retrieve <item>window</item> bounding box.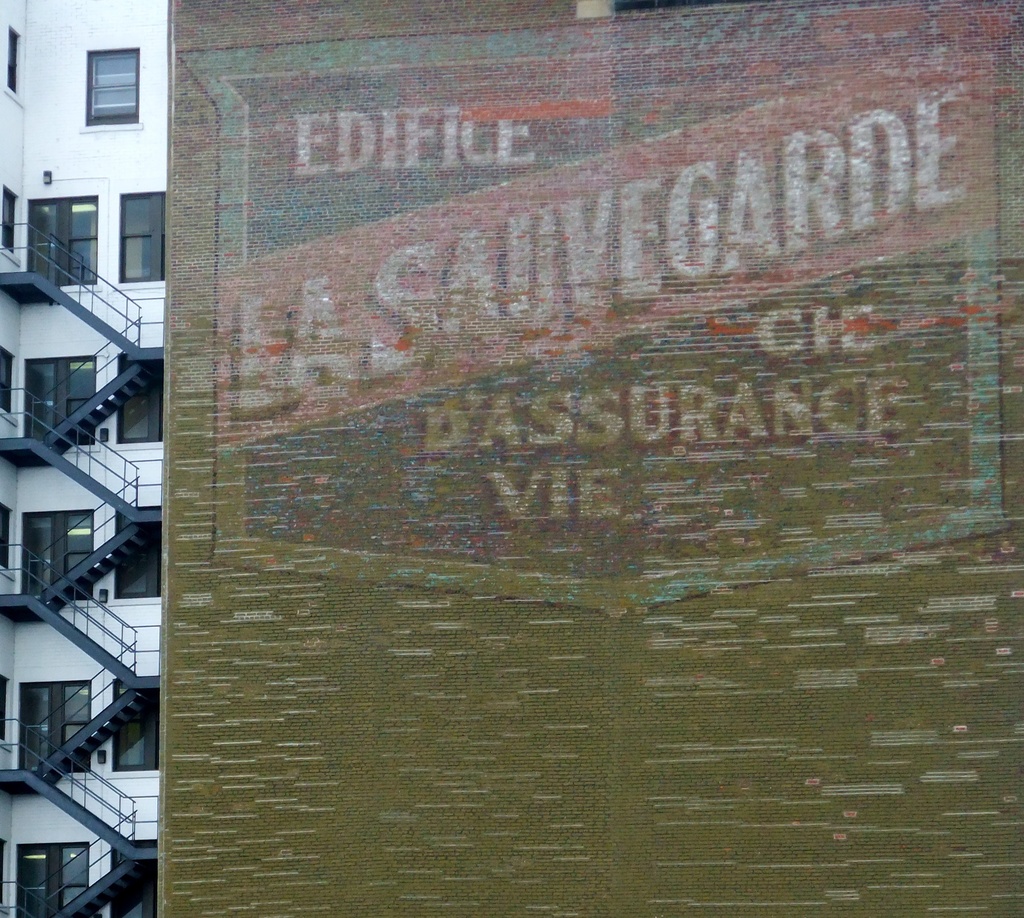
Bounding box: l=84, t=49, r=142, b=130.
